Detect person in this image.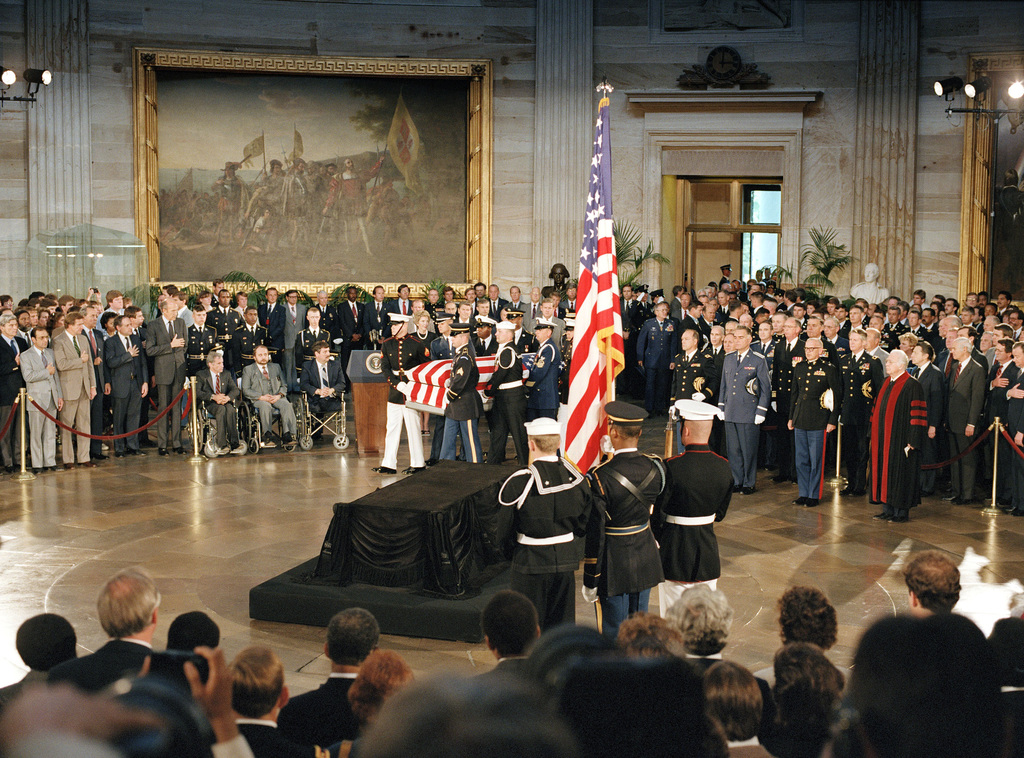
Detection: 680, 295, 688, 315.
